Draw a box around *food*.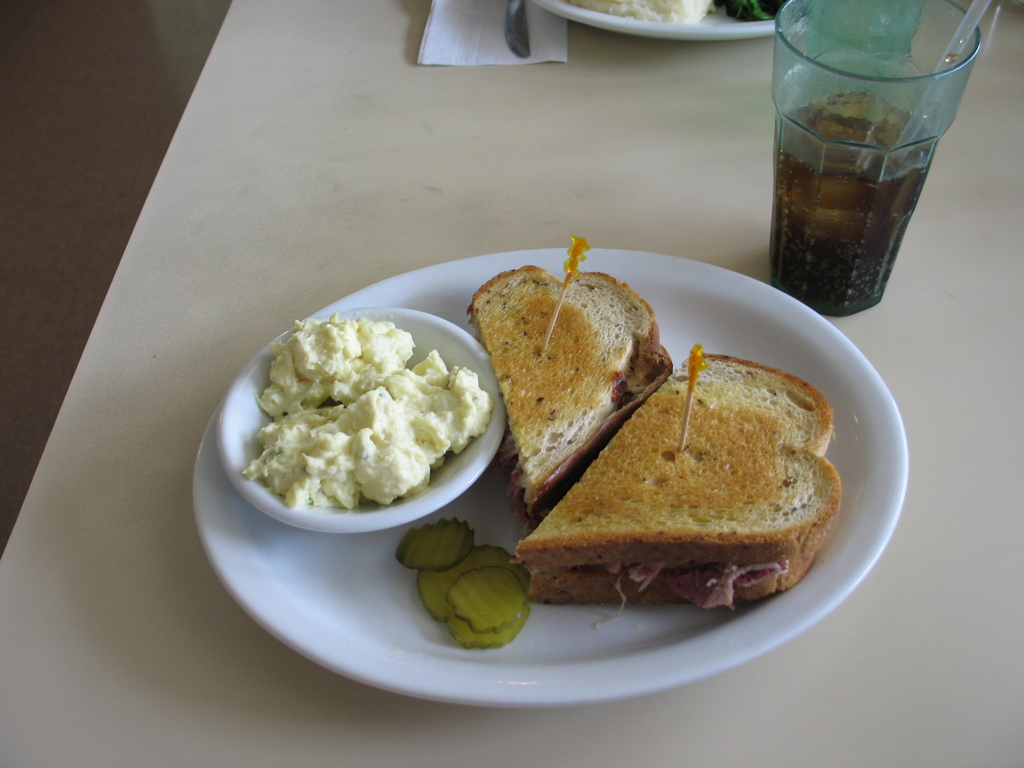
bbox(396, 518, 474, 572).
